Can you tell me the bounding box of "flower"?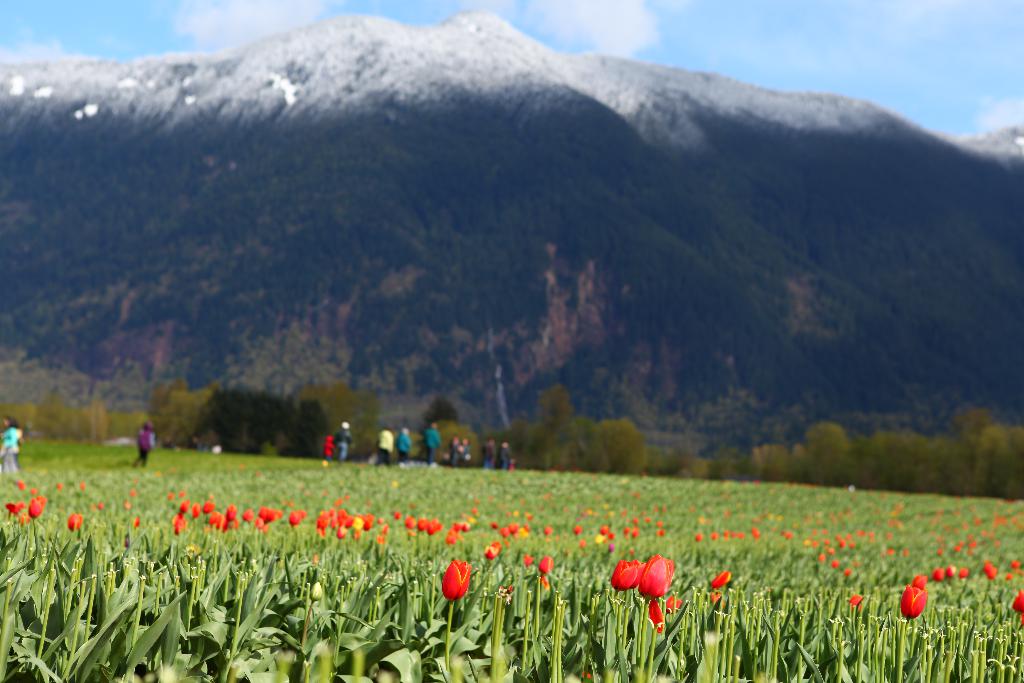
pyautogui.locateOnScreen(929, 568, 956, 579).
